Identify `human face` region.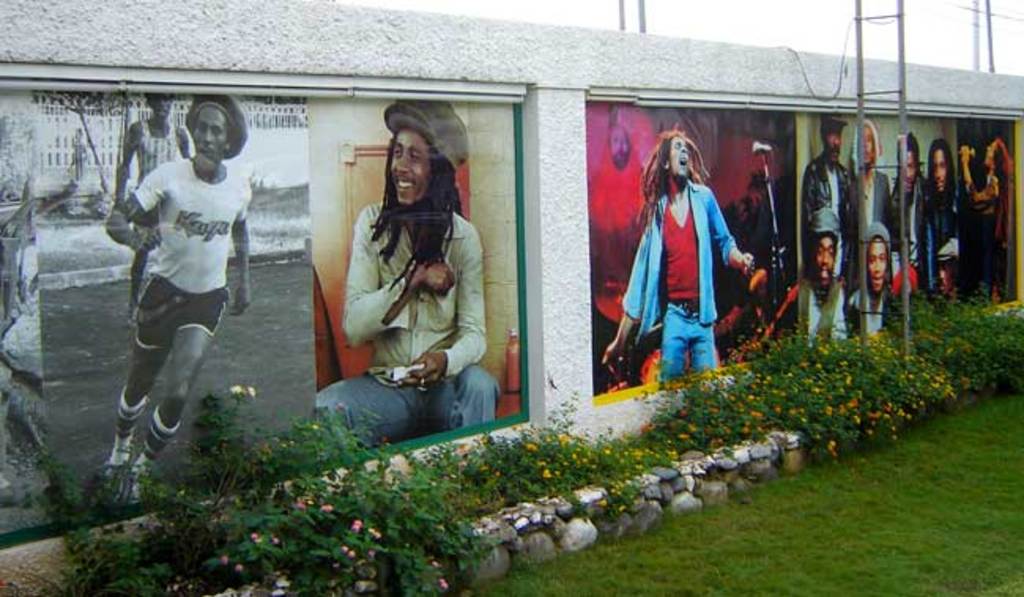
Region: {"left": 611, "top": 121, "right": 627, "bottom": 165}.
